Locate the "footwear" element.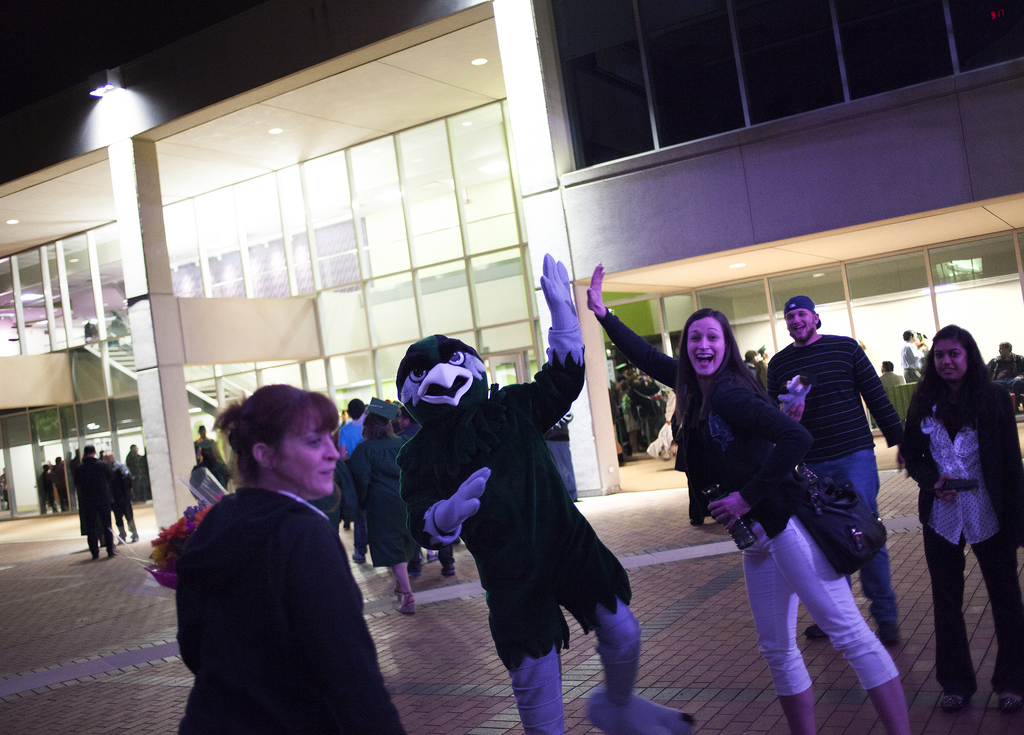
Element bbox: Rect(395, 595, 416, 617).
